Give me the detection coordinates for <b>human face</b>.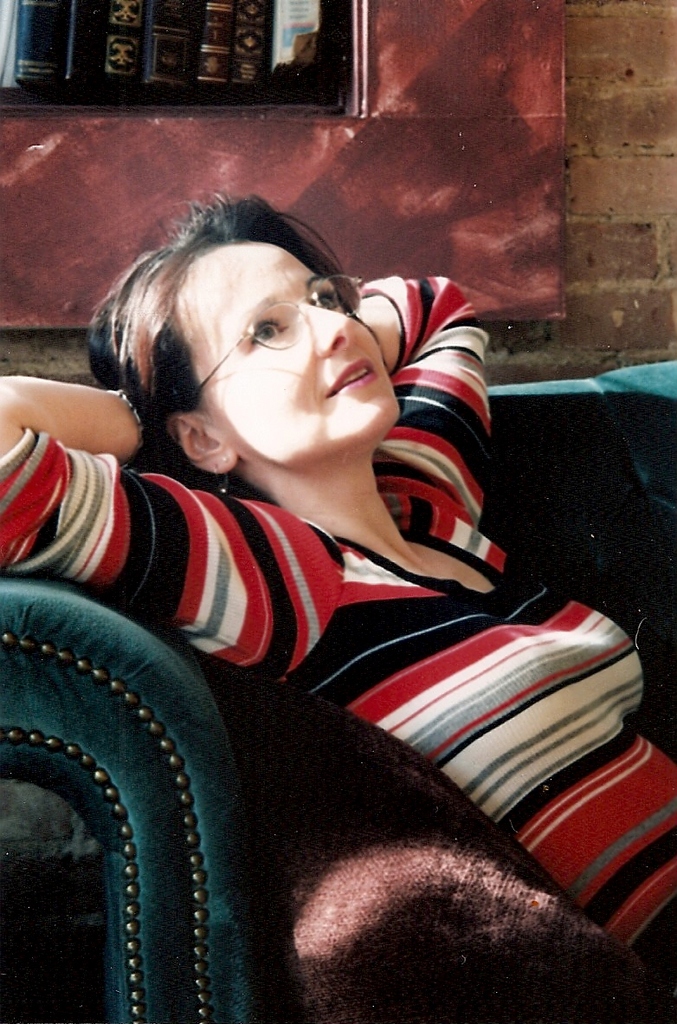
rect(177, 240, 398, 473).
